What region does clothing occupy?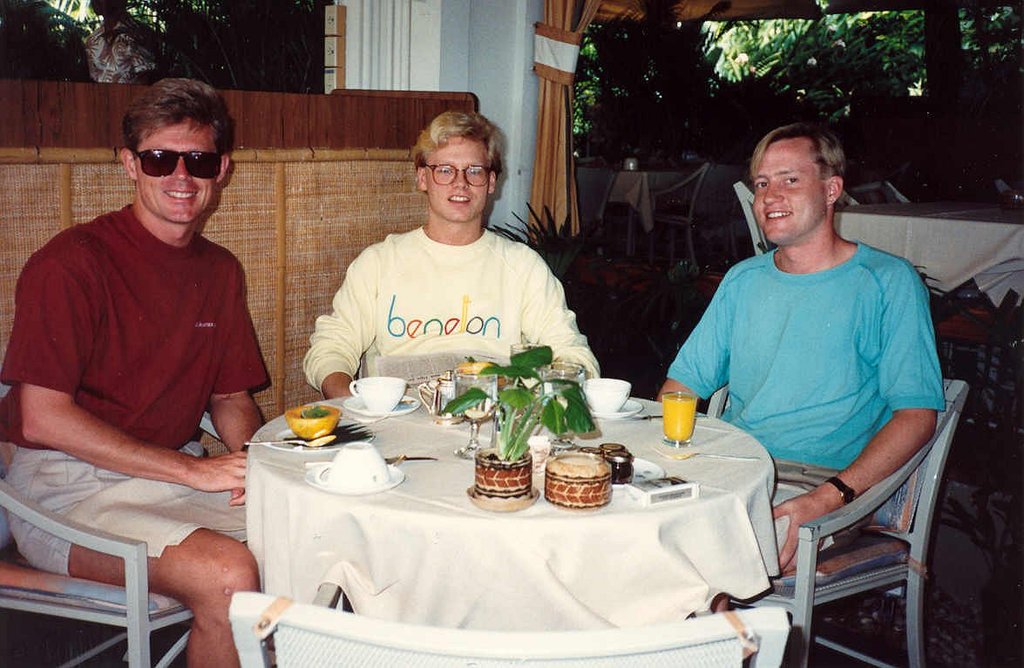
BBox(0, 204, 267, 549).
